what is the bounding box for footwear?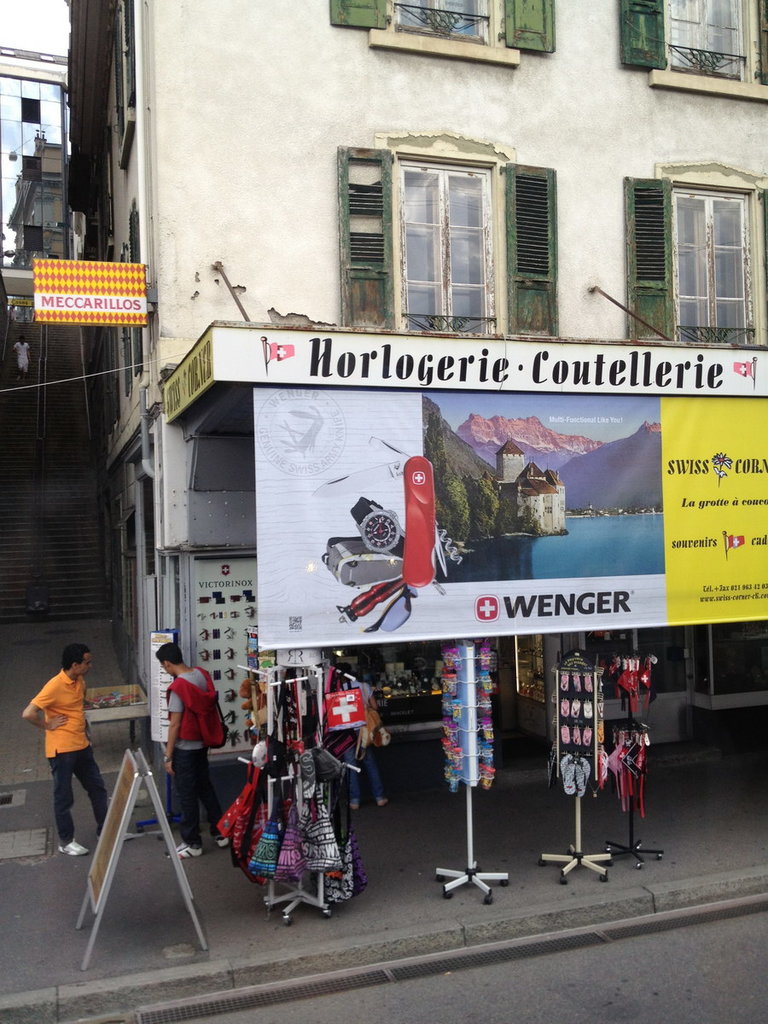
l=57, t=840, r=87, b=854.
